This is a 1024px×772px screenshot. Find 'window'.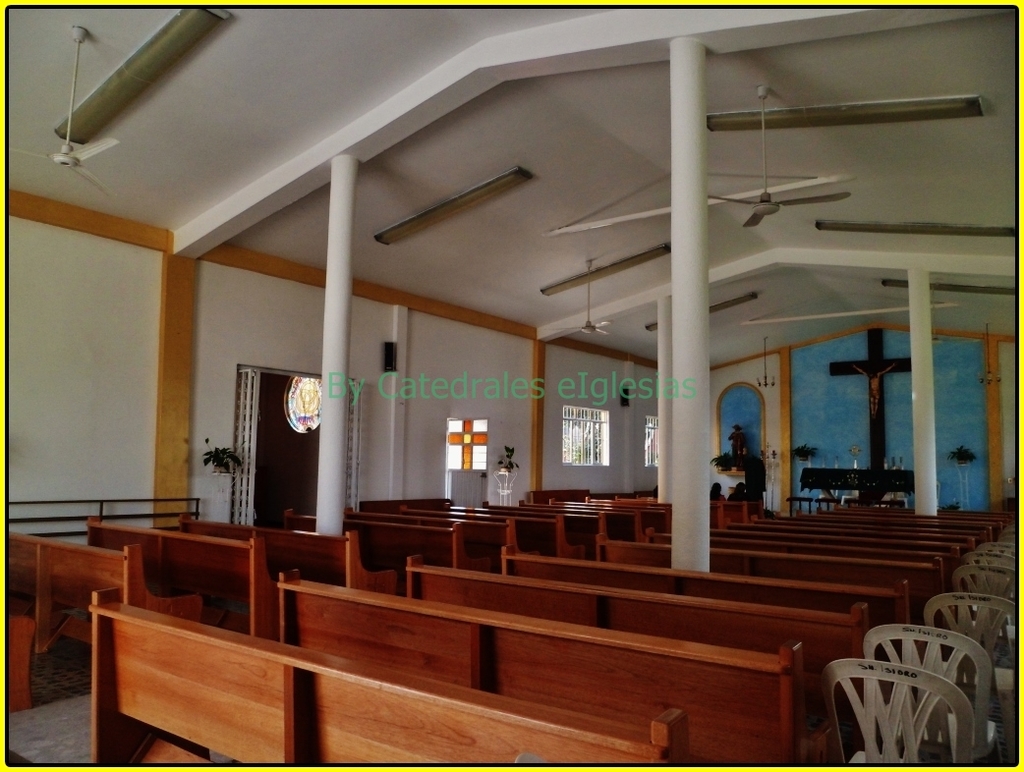
Bounding box: box(646, 418, 667, 471).
